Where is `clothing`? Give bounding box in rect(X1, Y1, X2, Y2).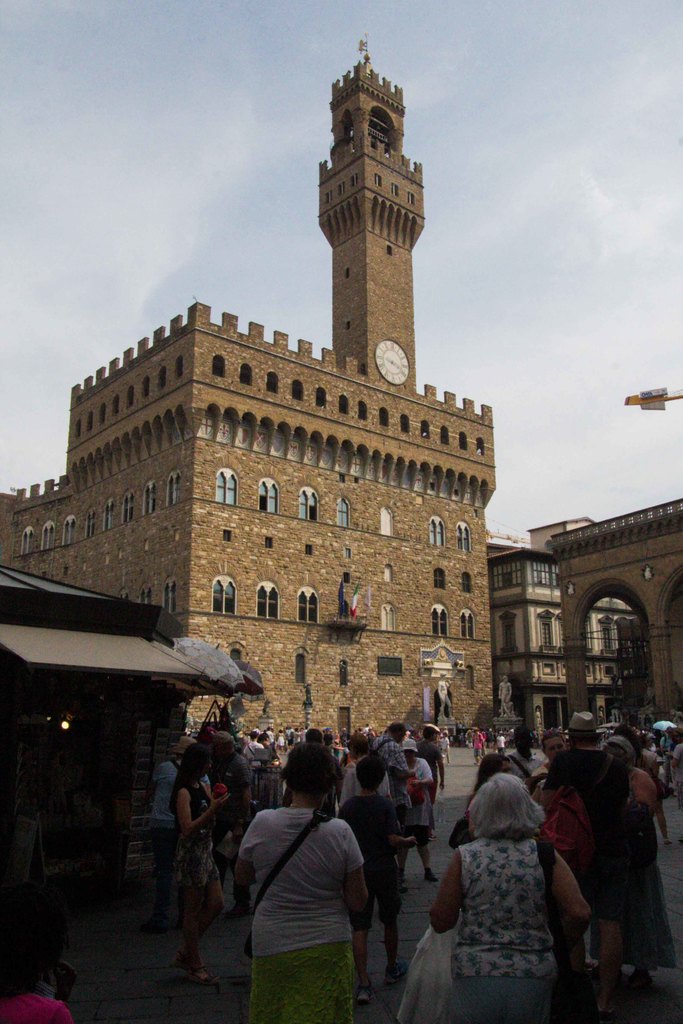
rect(242, 803, 363, 961).
